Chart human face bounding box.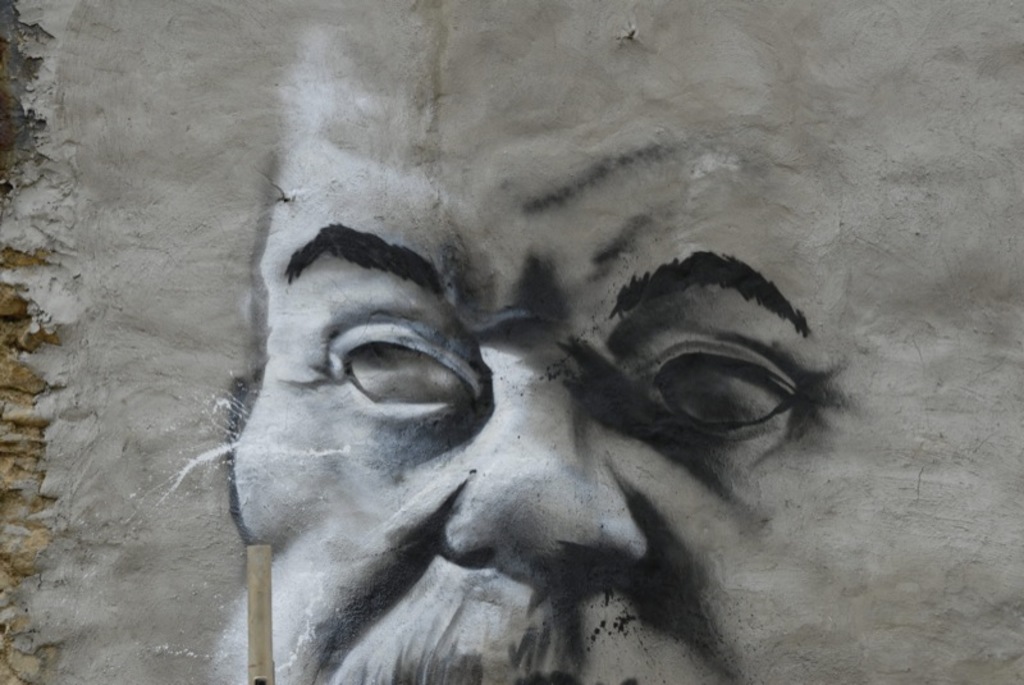
Charted: bbox(232, 3, 856, 684).
